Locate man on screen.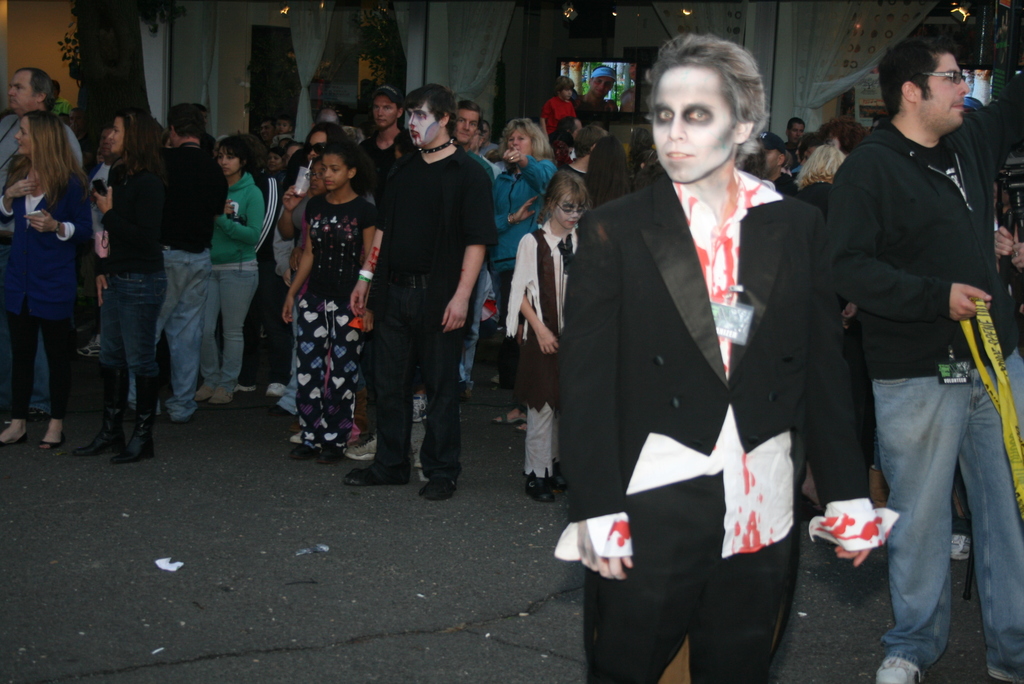
On screen at x1=840 y1=37 x2=1023 y2=683.
